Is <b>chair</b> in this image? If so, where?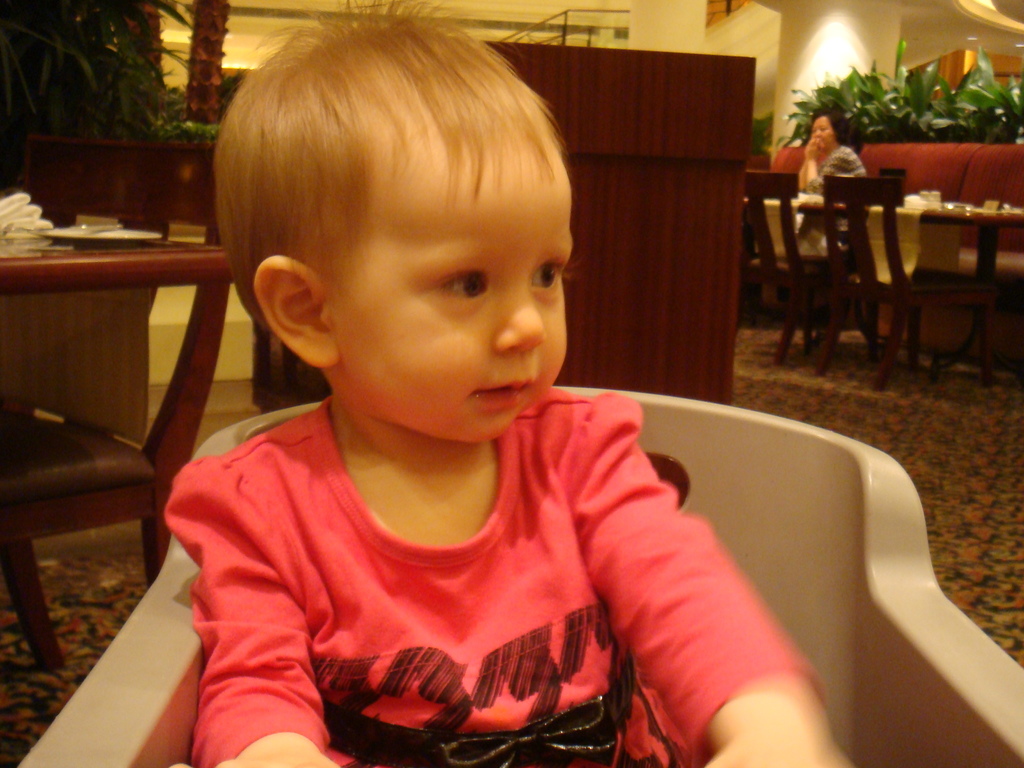
Yes, at bbox(814, 177, 989, 387).
